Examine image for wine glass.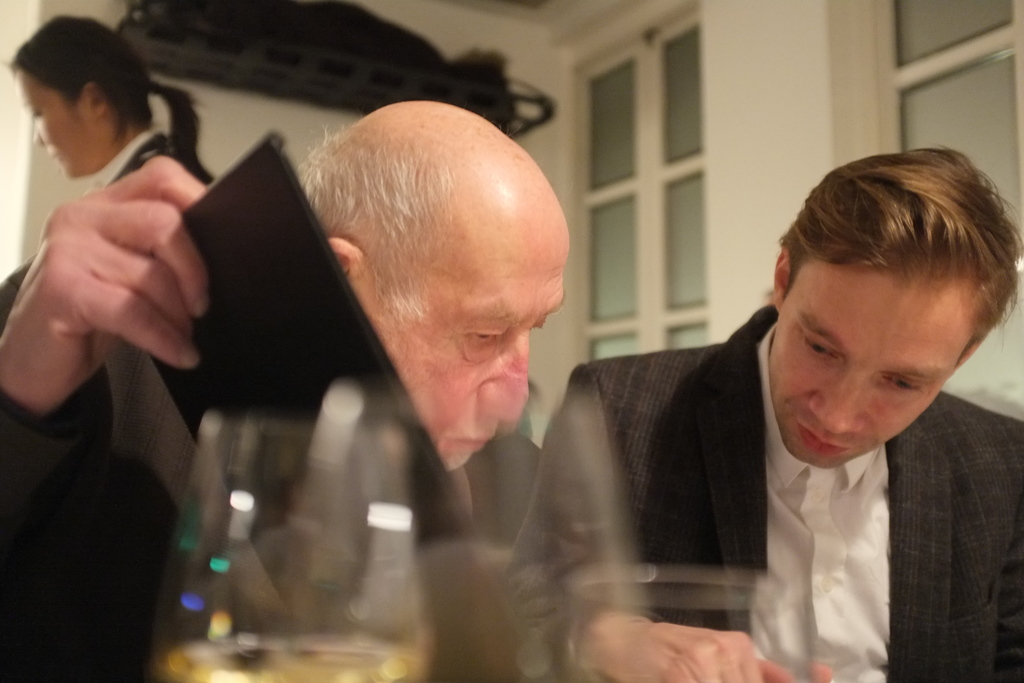
Examination result: 156,413,439,682.
